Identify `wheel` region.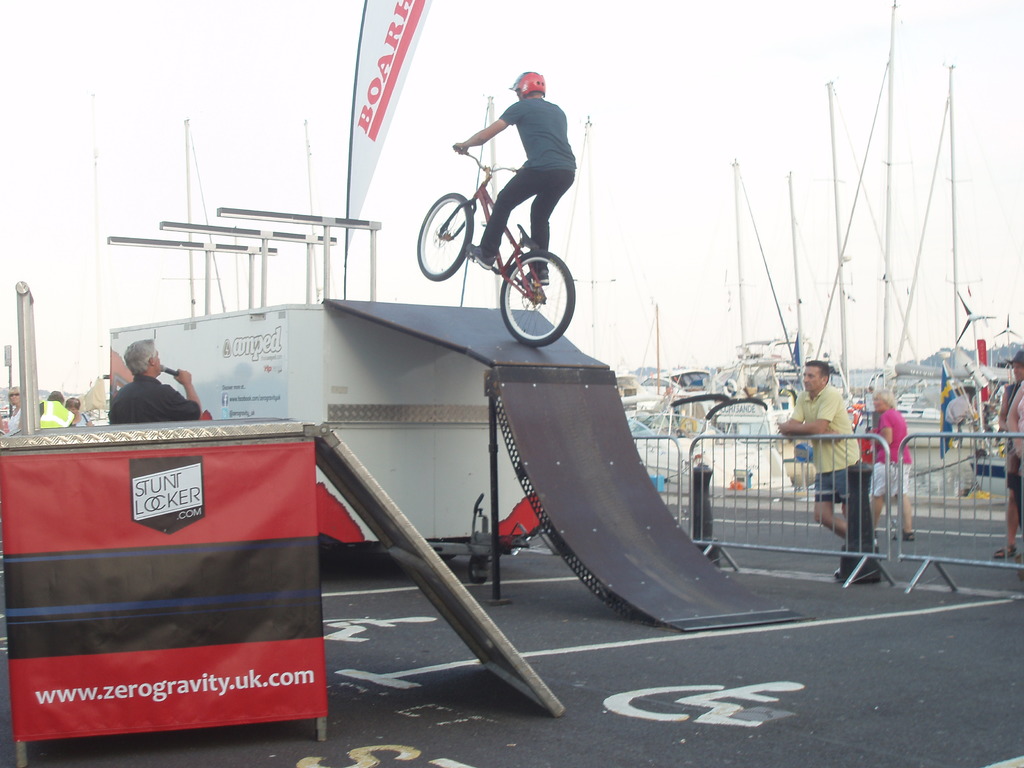
Region: <bbox>488, 241, 570, 342</bbox>.
